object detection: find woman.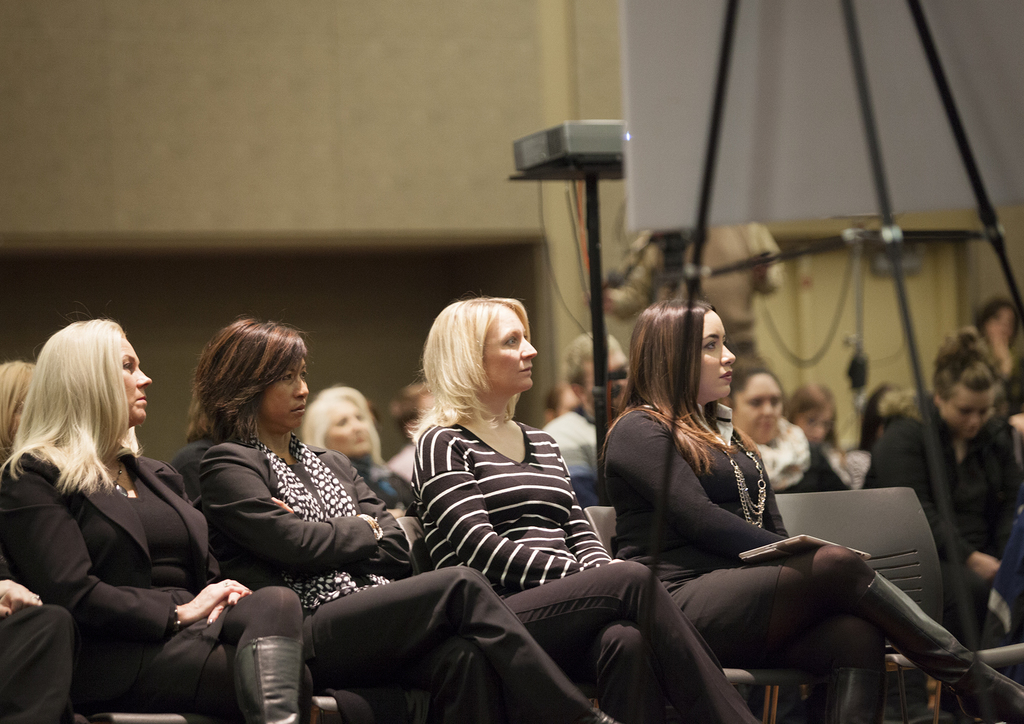
x1=725 y1=363 x2=852 y2=488.
